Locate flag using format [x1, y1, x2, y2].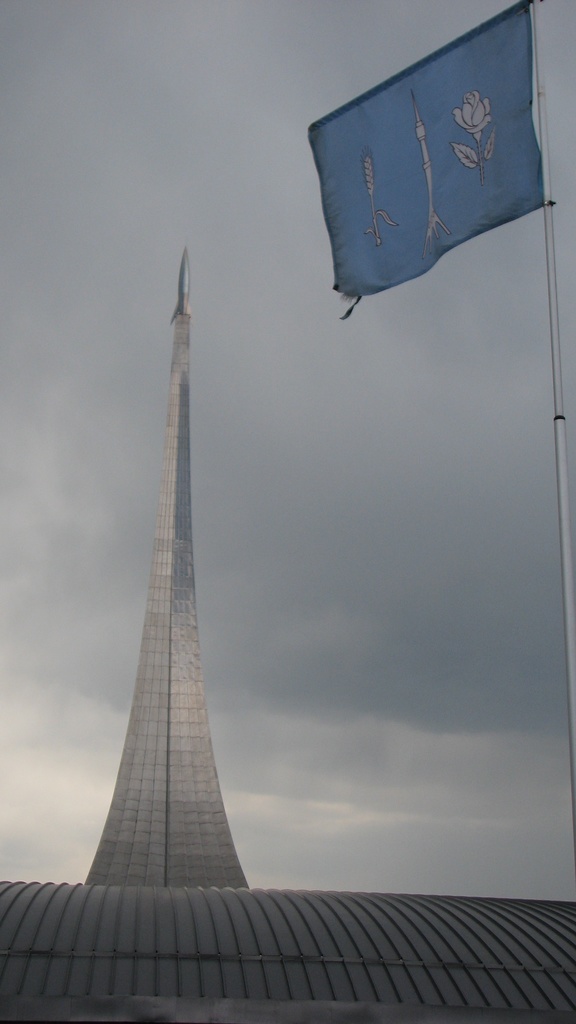
[314, 17, 554, 319].
